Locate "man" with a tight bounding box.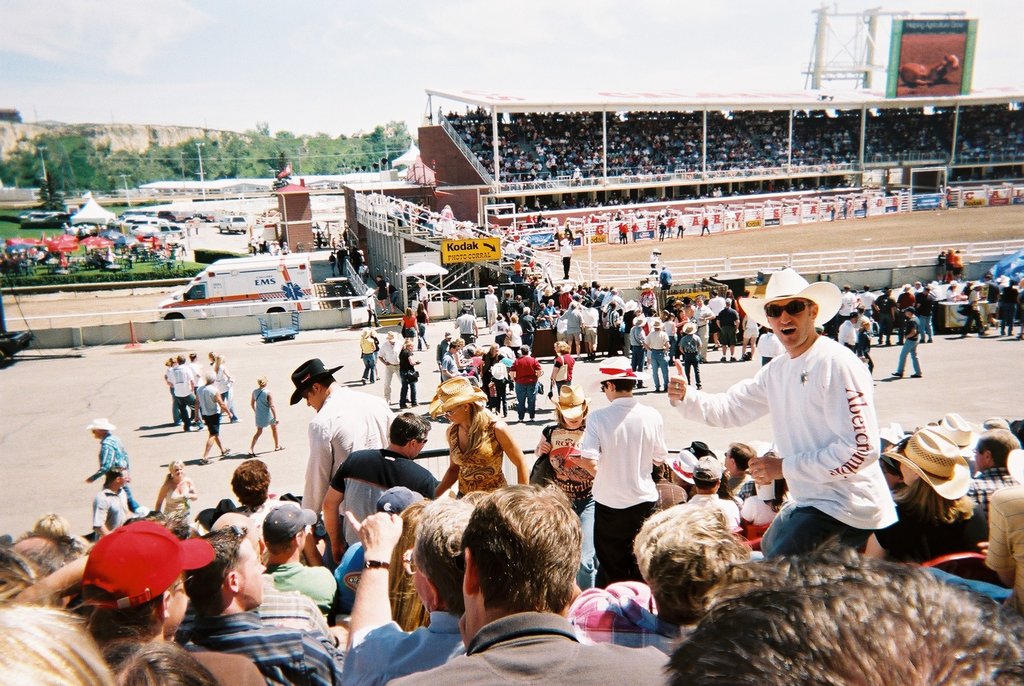
locate(996, 275, 1023, 335).
